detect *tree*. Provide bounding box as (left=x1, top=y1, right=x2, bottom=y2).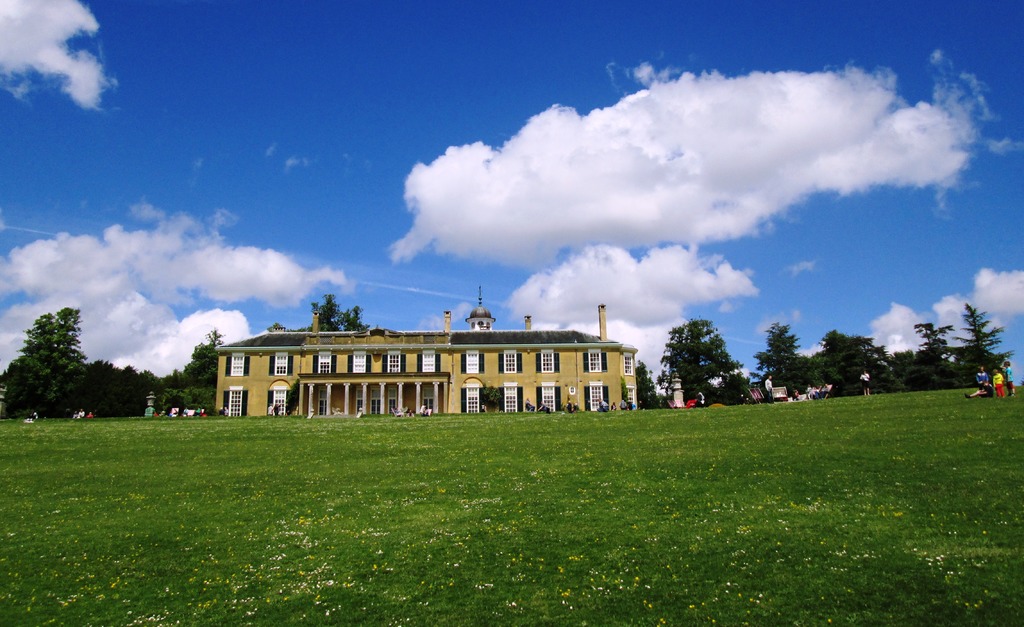
(left=0, top=304, right=93, bottom=416).
